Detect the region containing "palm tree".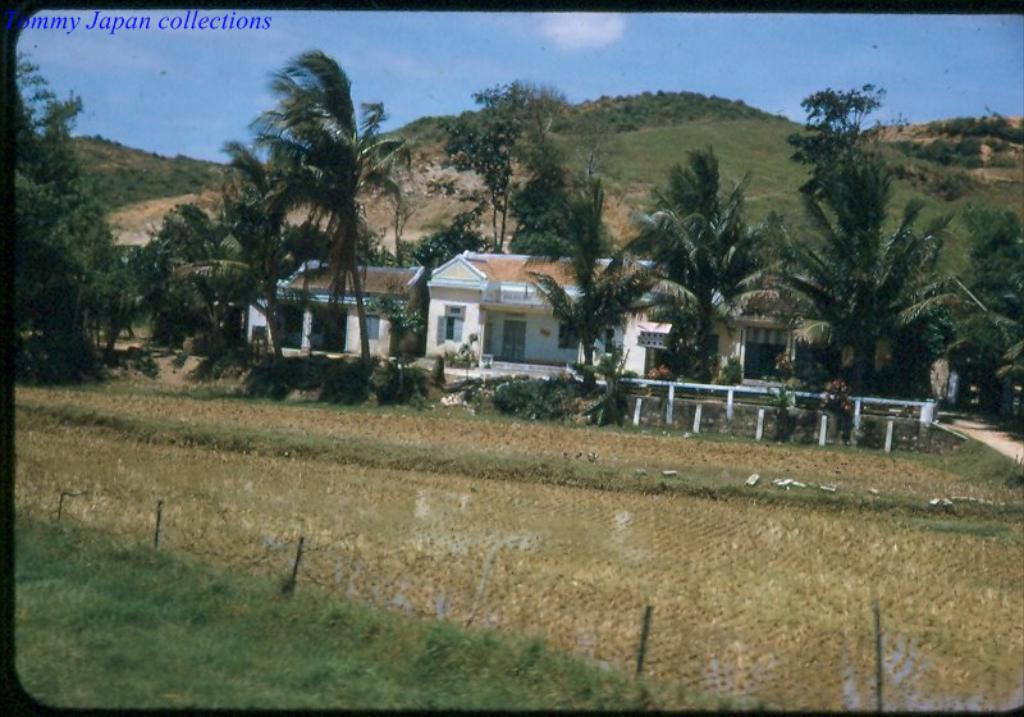
x1=530, y1=193, x2=648, y2=403.
